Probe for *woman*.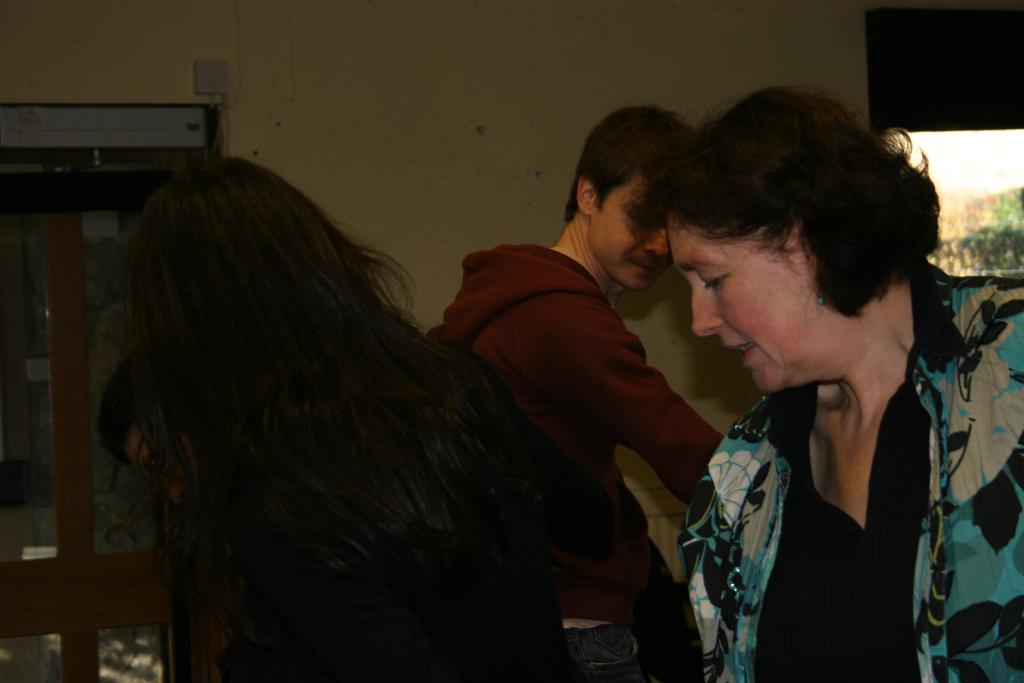
Probe result: <bbox>104, 148, 643, 682</bbox>.
